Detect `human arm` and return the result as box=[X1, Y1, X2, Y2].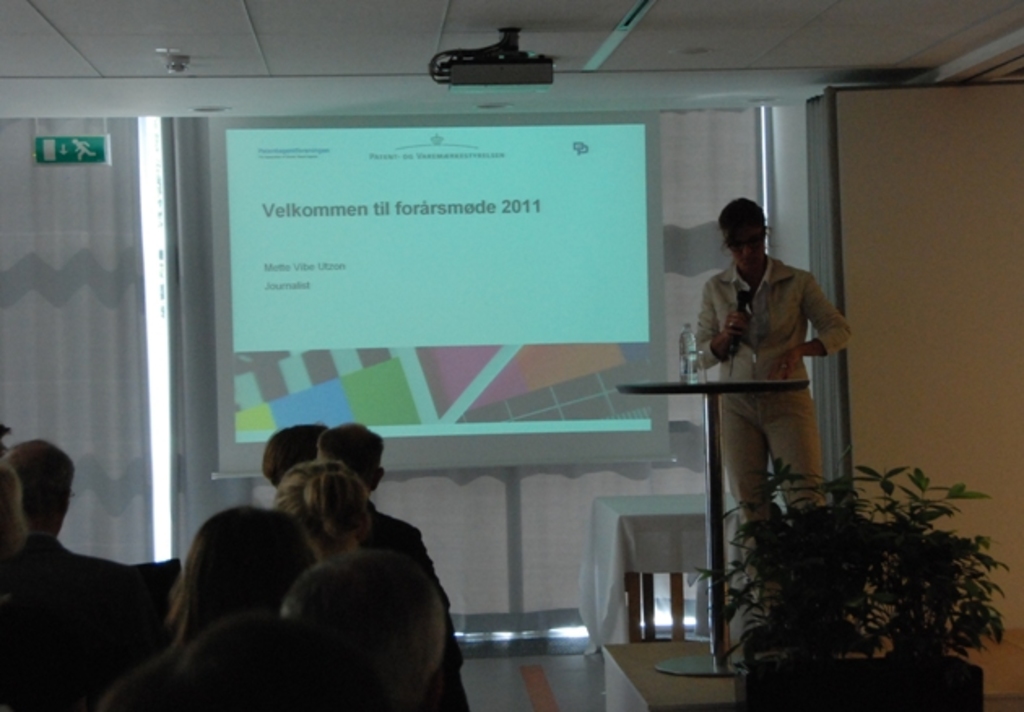
box=[793, 273, 852, 358].
